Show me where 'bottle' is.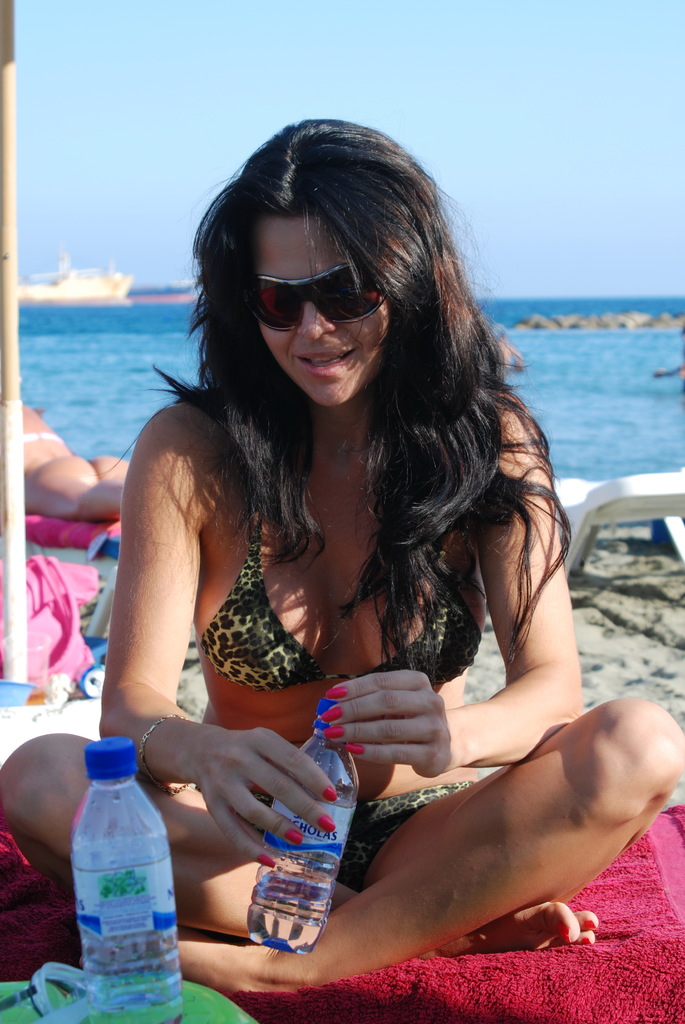
'bottle' is at 57, 732, 179, 993.
